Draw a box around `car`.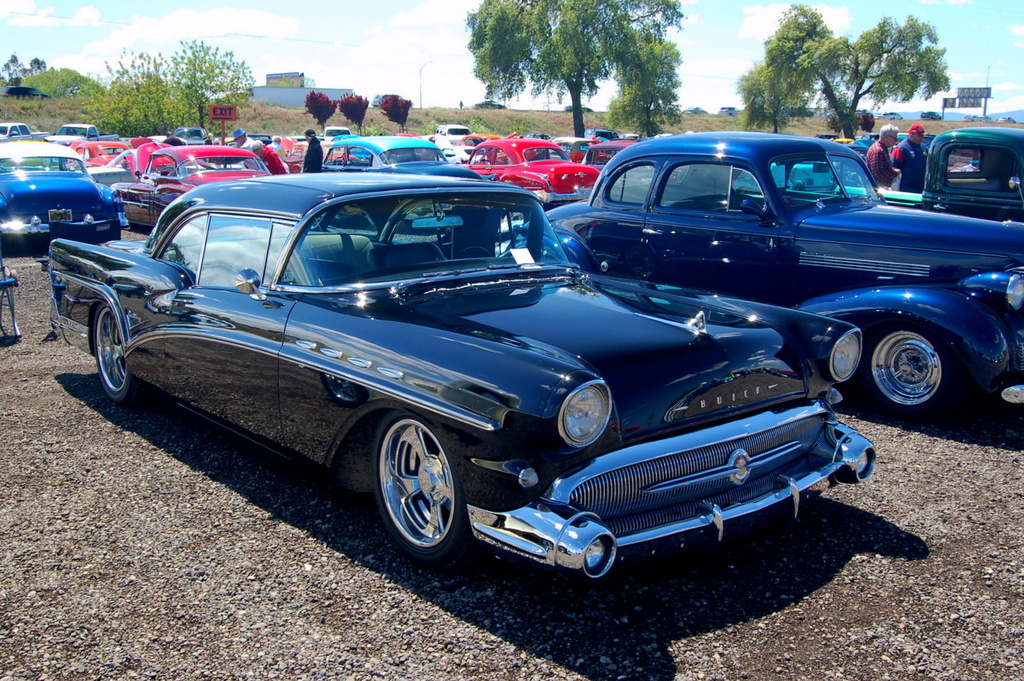
Rect(852, 109, 875, 117).
